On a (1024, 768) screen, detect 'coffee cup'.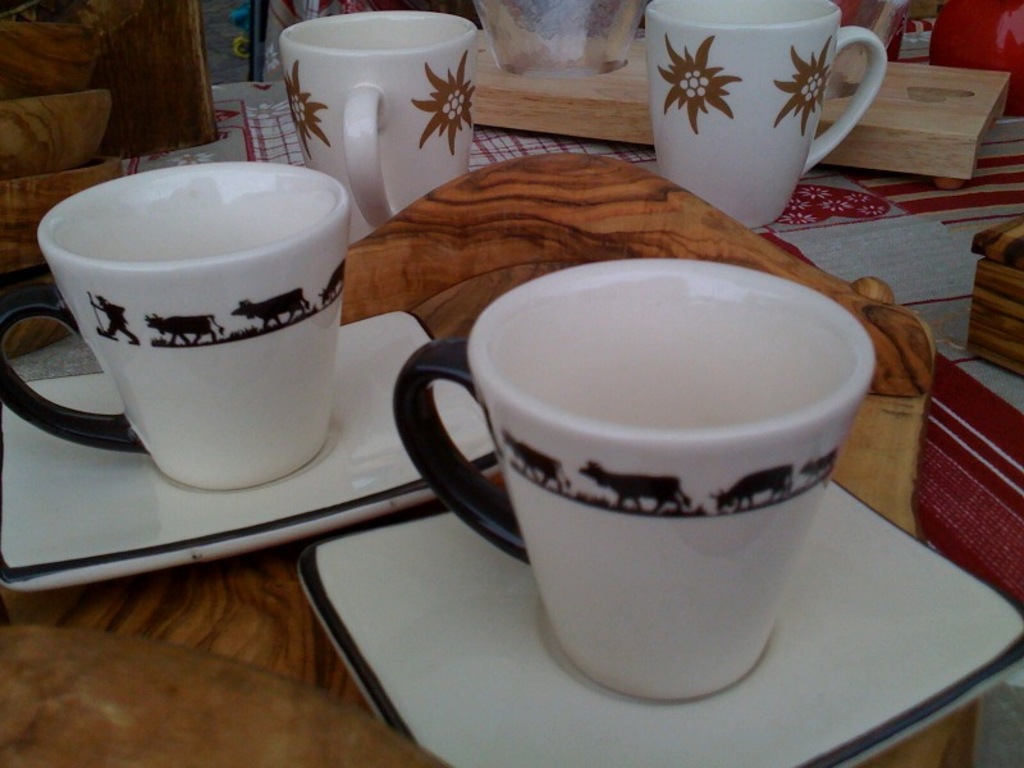
box=[275, 6, 481, 232].
